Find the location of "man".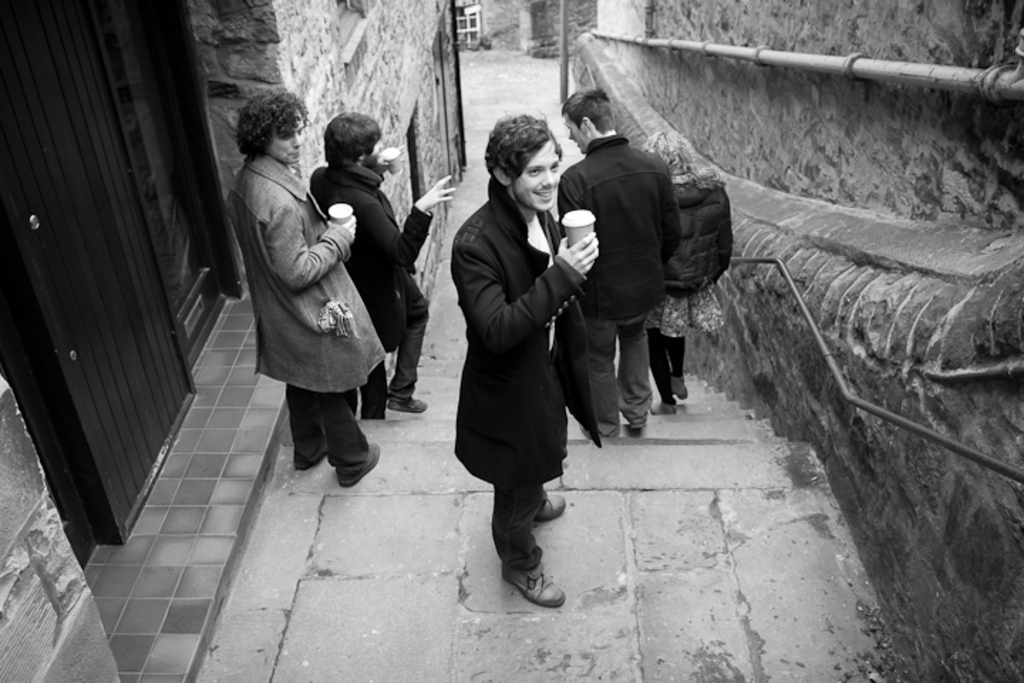
Location: BBox(297, 111, 452, 414).
